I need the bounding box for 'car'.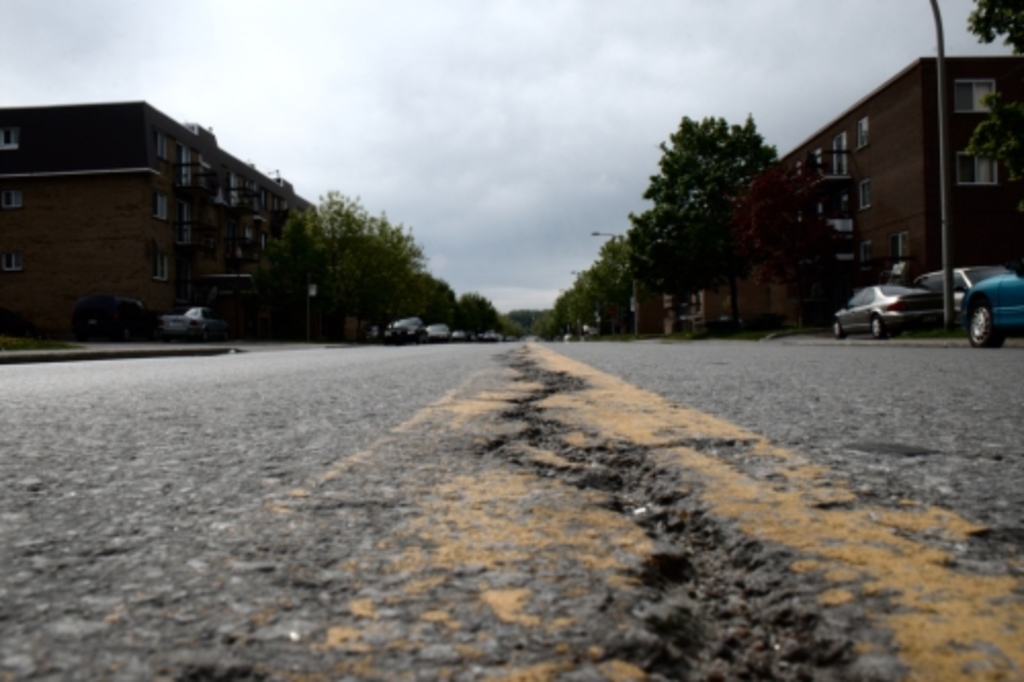
Here it is: [left=950, top=272, right=1022, bottom=356].
